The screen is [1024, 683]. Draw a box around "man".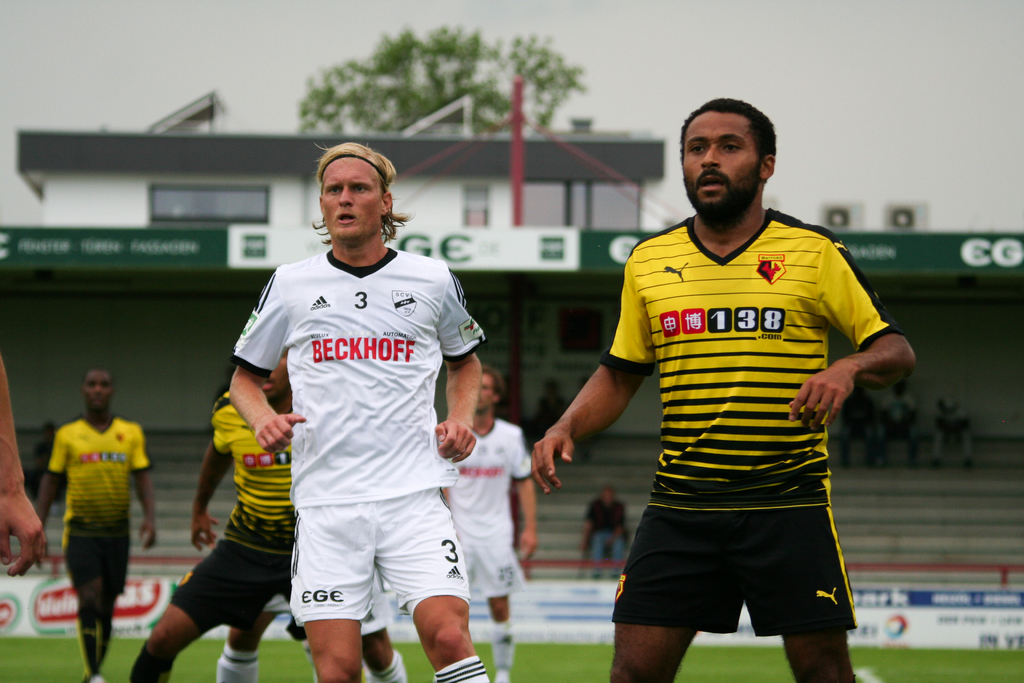
box(559, 75, 893, 682).
